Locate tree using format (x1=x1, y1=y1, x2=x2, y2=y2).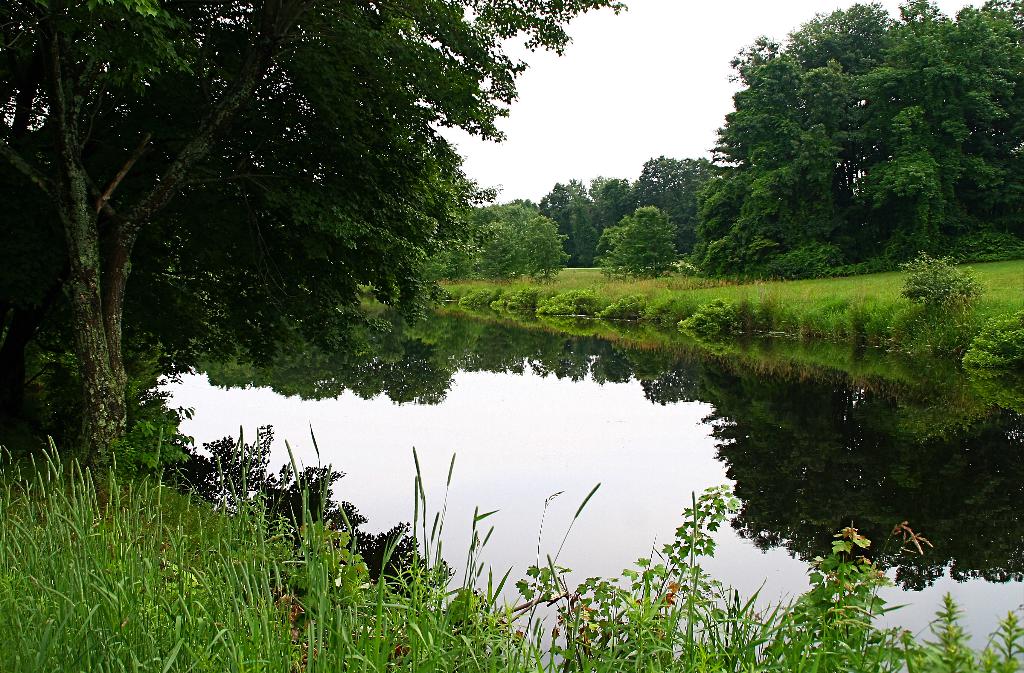
(x1=588, y1=168, x2=641, y2=244).
